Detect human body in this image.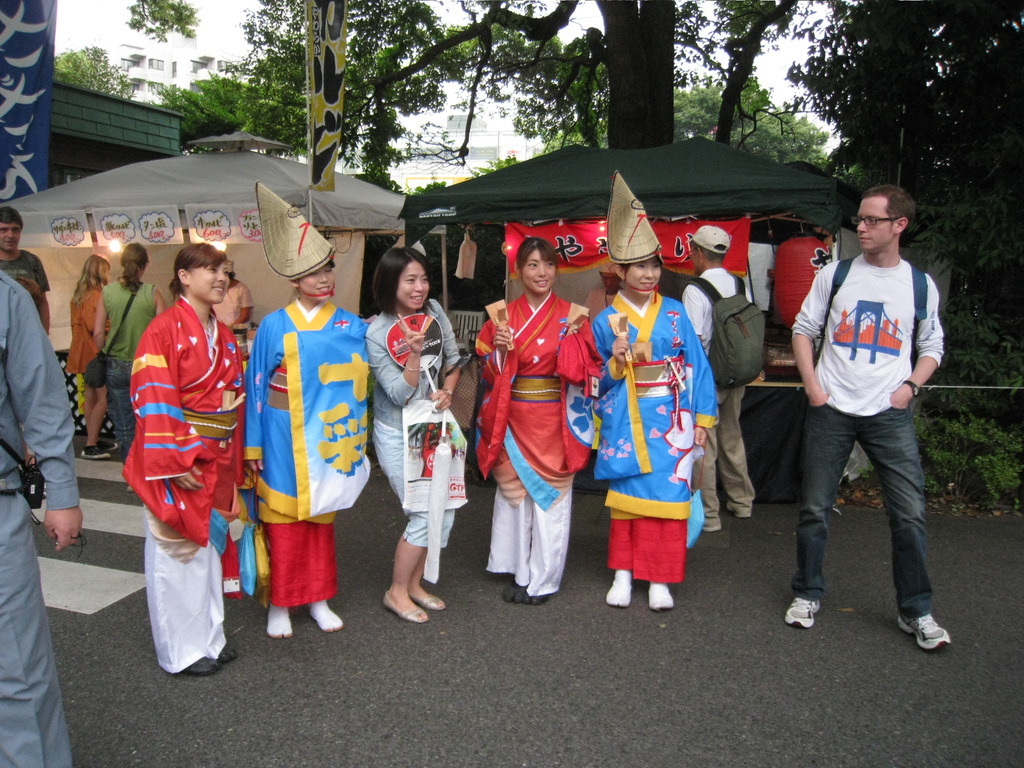
Detection: crop(682, 264, 755, 529).
